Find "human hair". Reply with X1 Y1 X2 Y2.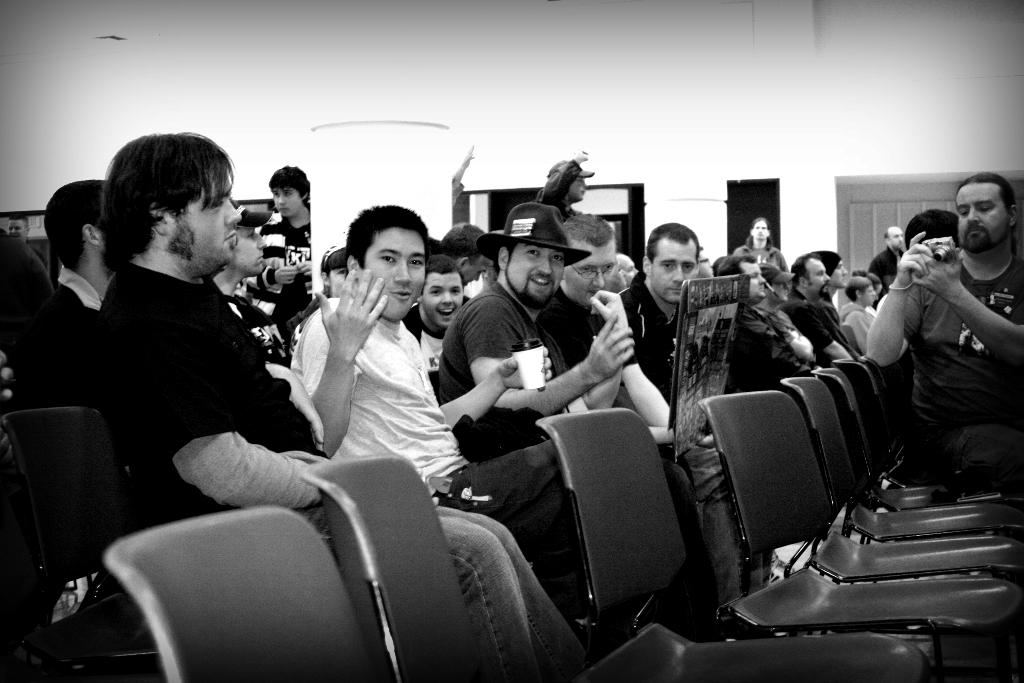
101 131 236 263.
